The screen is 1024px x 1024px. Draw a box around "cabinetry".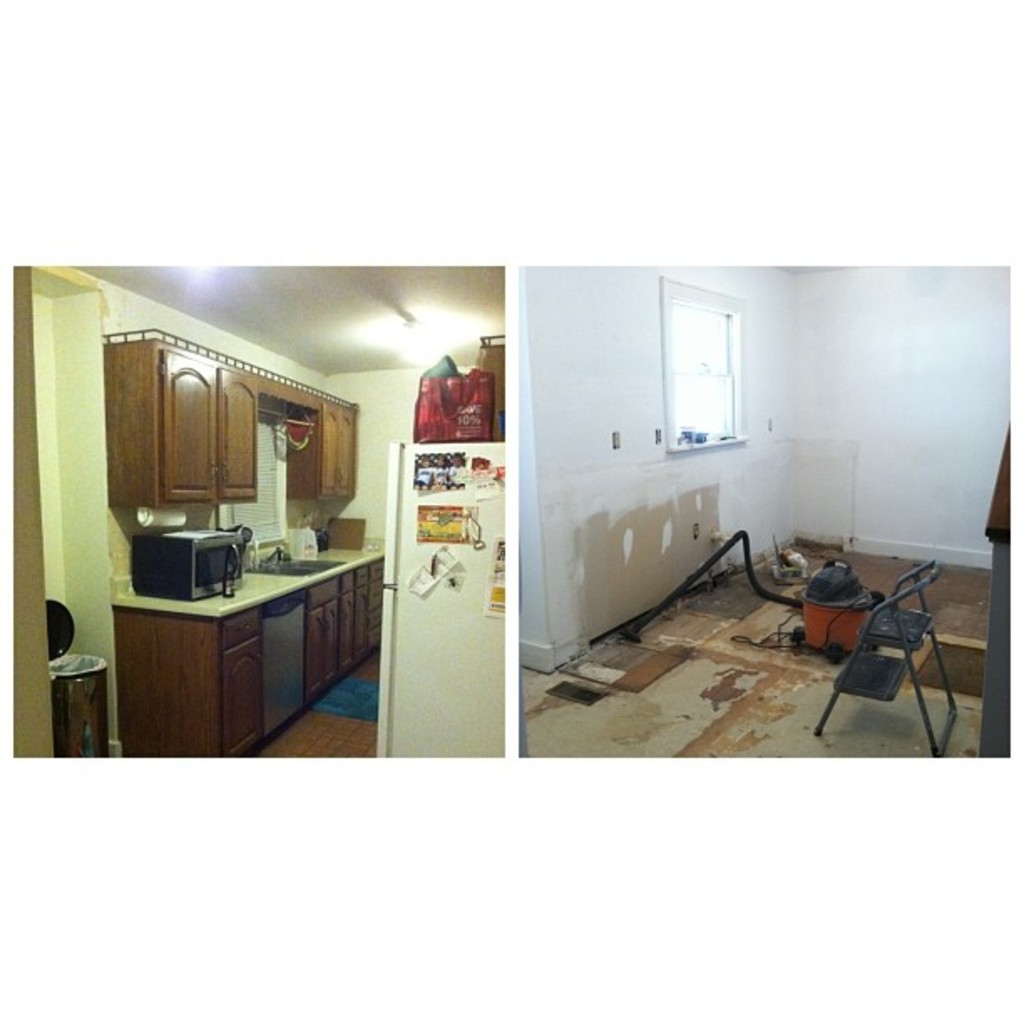
BBox(338, 380, 361, 504).
